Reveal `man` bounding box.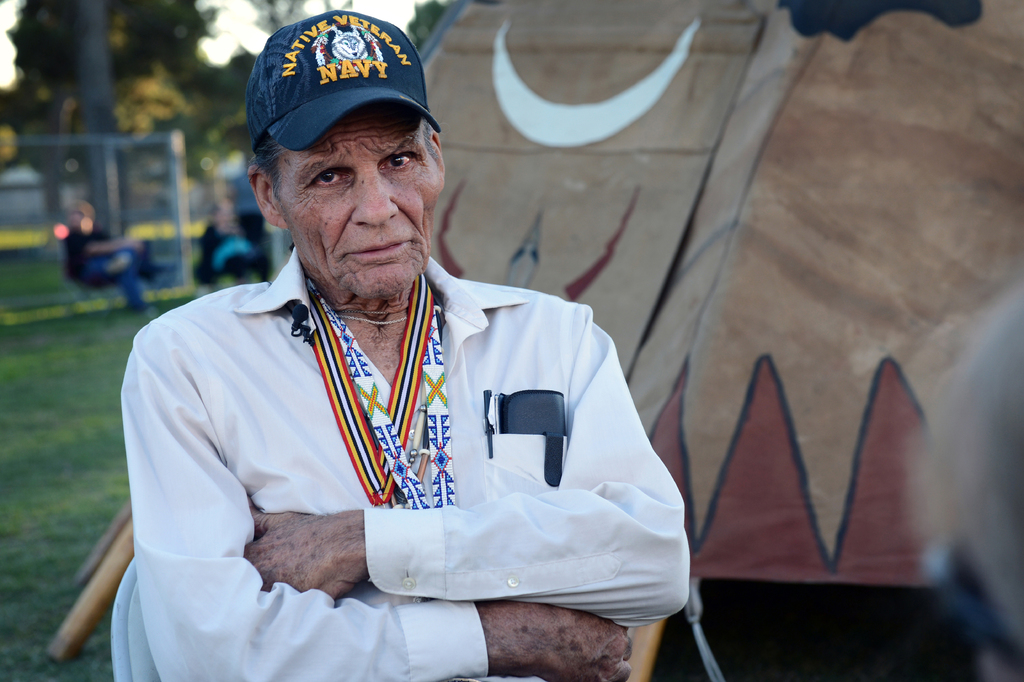
Revealed: bbox(84, 21, 725, 672).
